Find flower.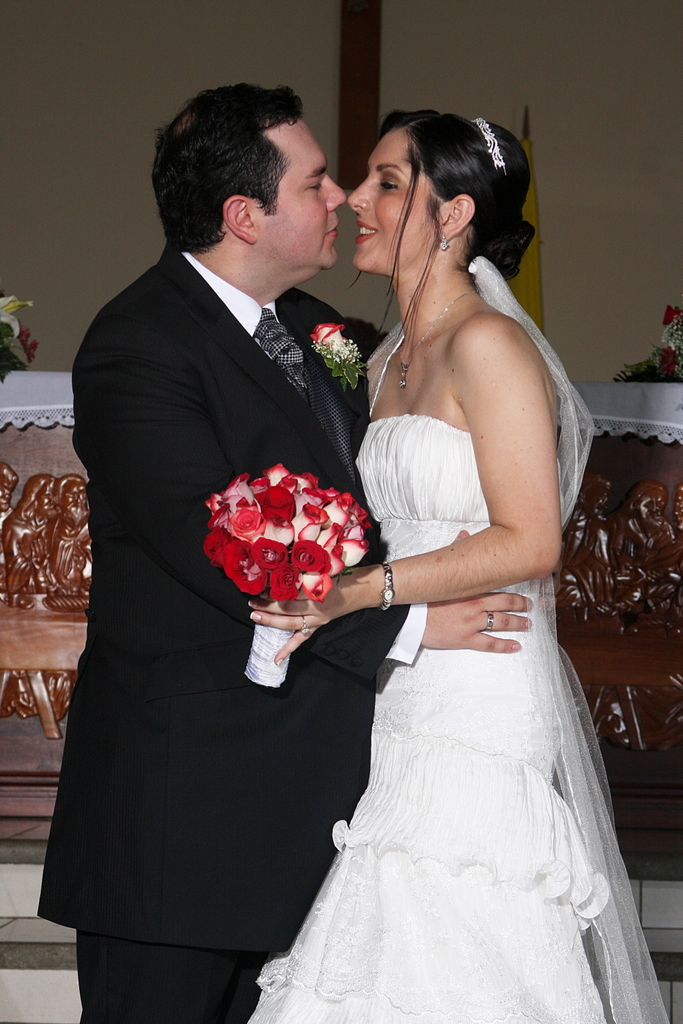
(x1=656, y1=329, x2=682, y2=366).
